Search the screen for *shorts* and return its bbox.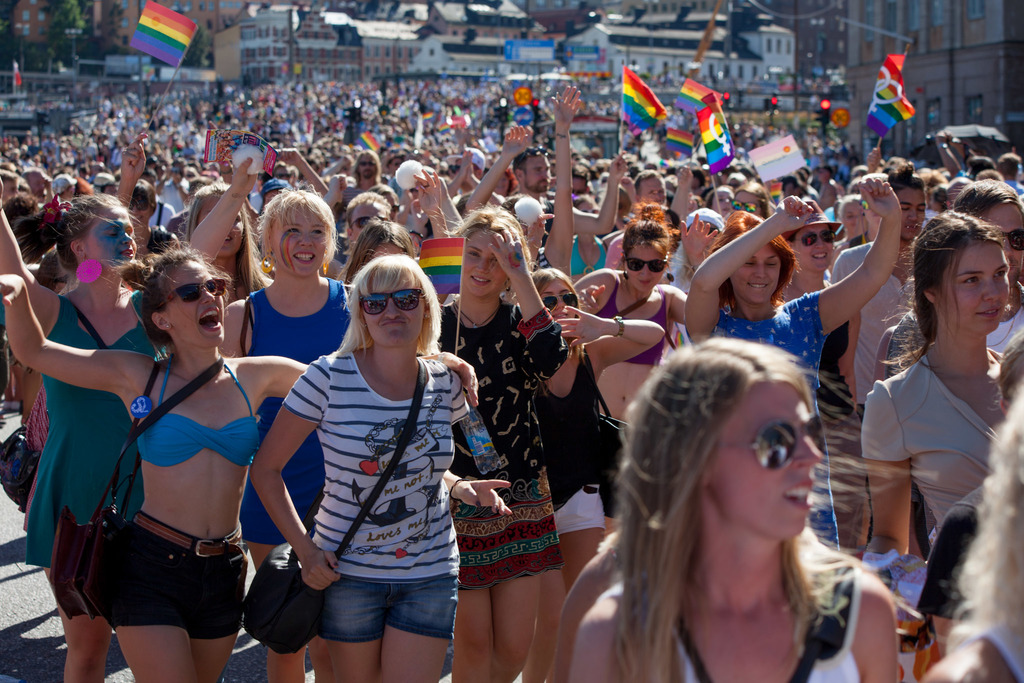
Found: x1=90, y1=515, x2=263, y2=657.
